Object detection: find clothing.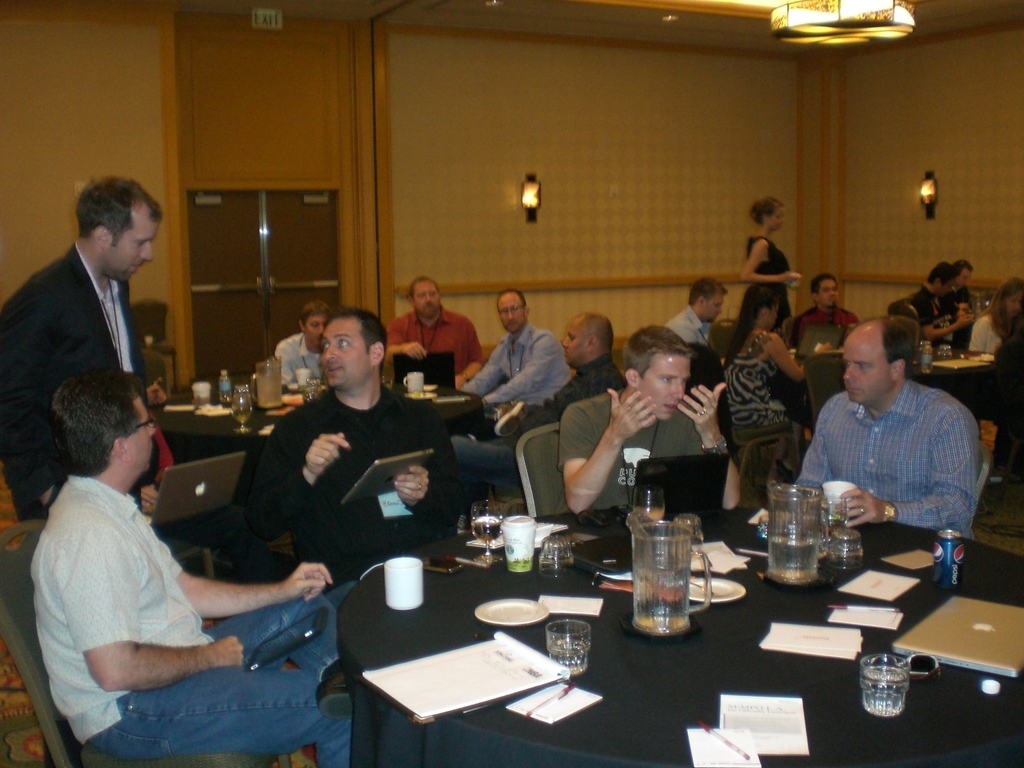
pyautogui.locateOnScreen(251, 390, 464, 602).
